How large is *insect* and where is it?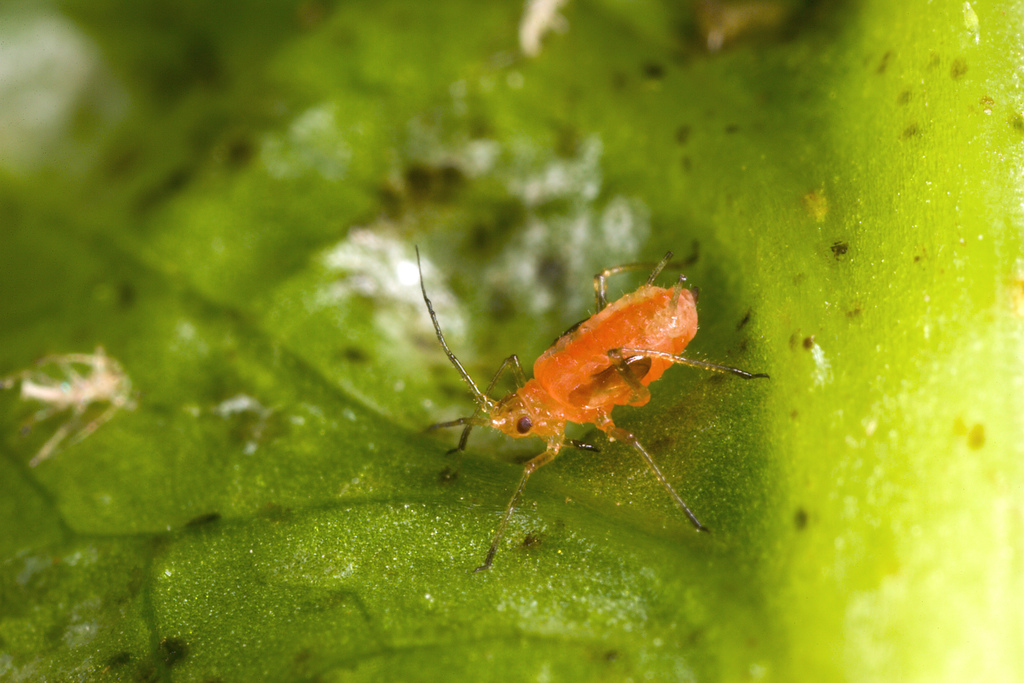
Bounding box: box(424, 239, 759, 549).
